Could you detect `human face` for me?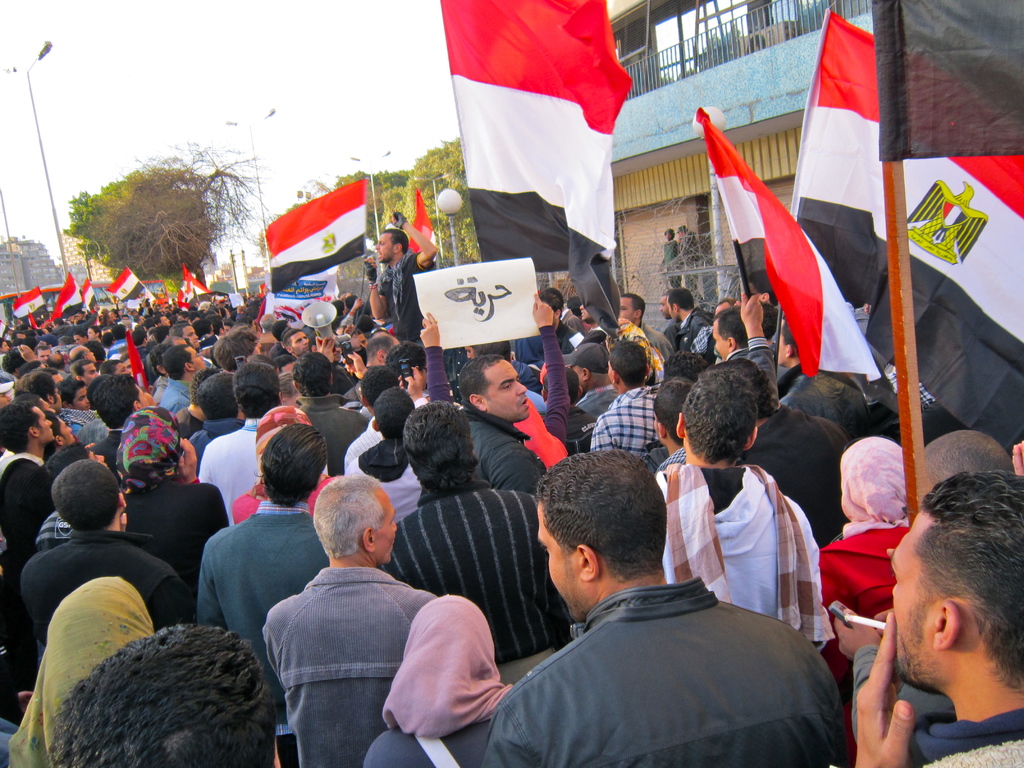
Detection result: [left=374, top=232, right=391, bottom=267].
